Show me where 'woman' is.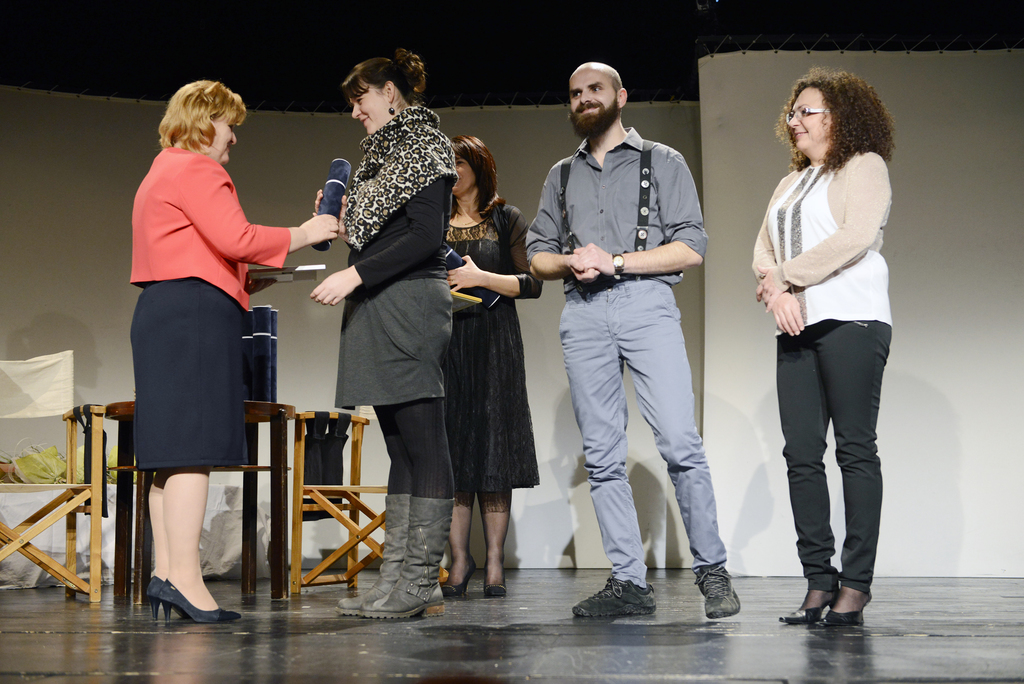
'woman' is at 304,46,471,624.
